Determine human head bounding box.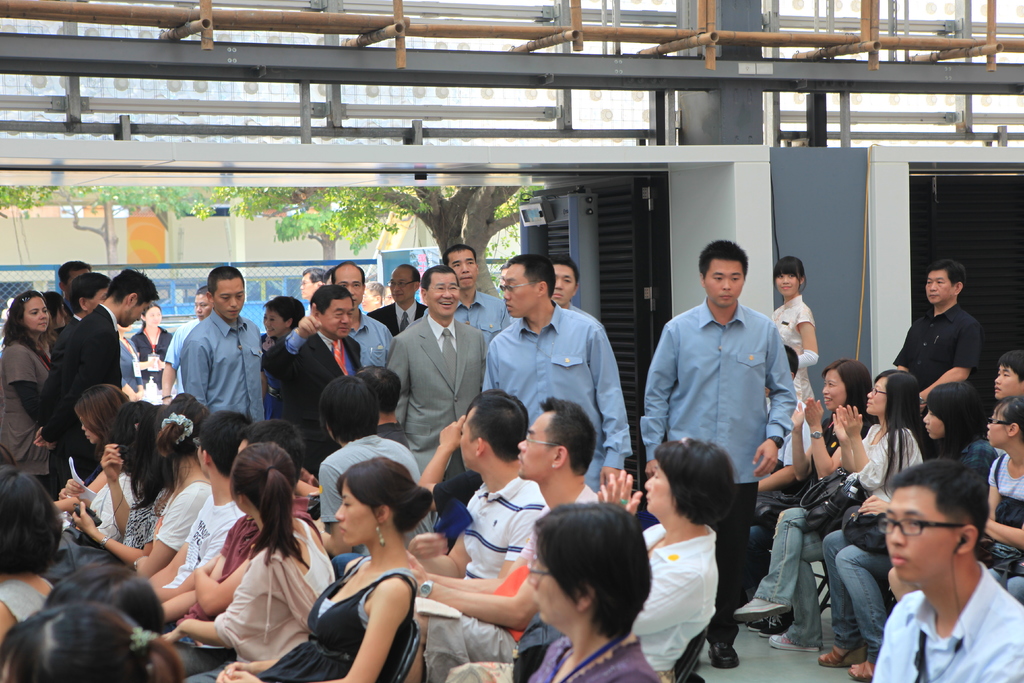
Determined: <bbox>467, 387, 531, 440</bbox>.
